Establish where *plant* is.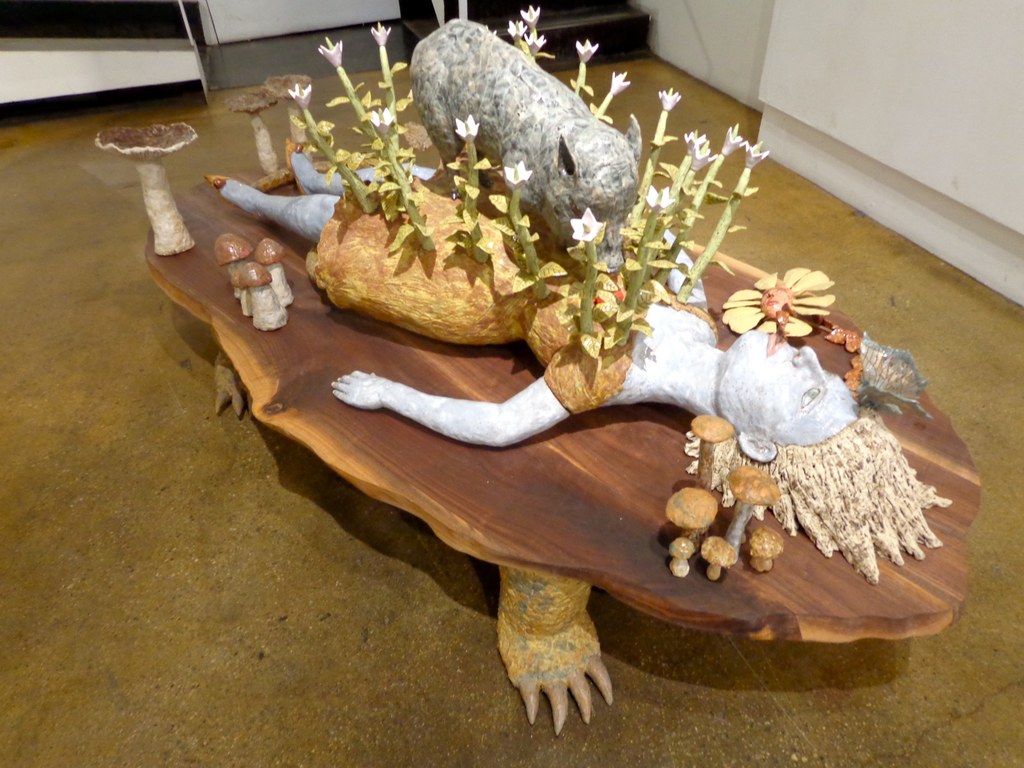
Established at 556, 212, 620, 357.
